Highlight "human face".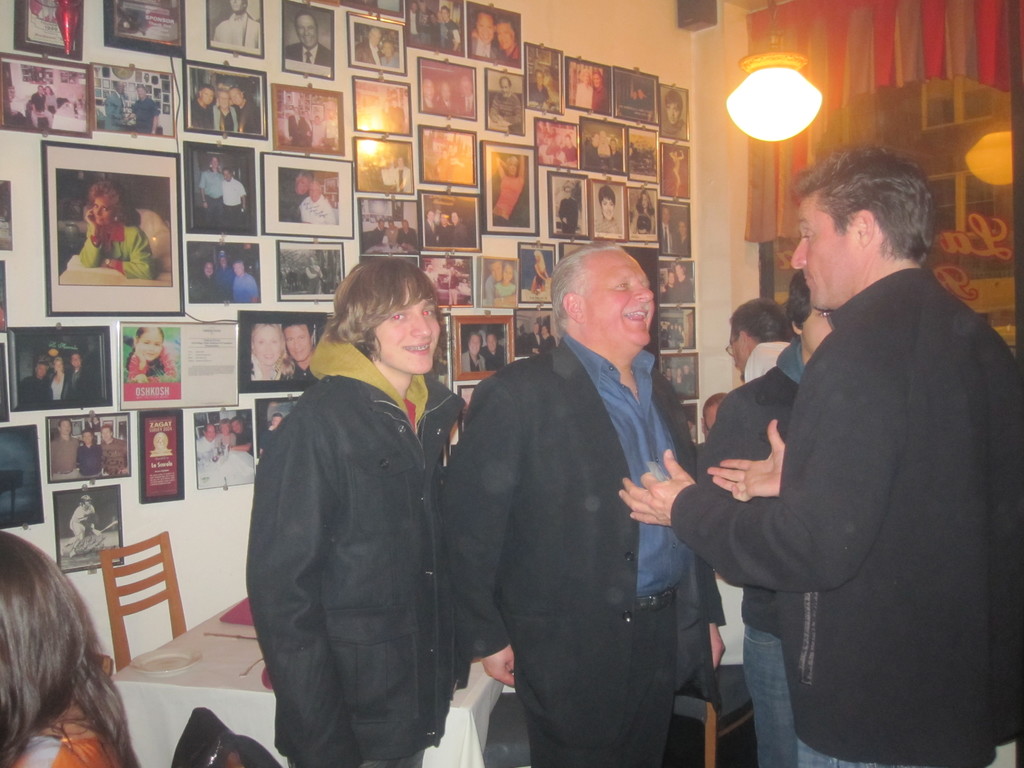
Highlighted region: left=380, top=46, right=396, bottom=56.
